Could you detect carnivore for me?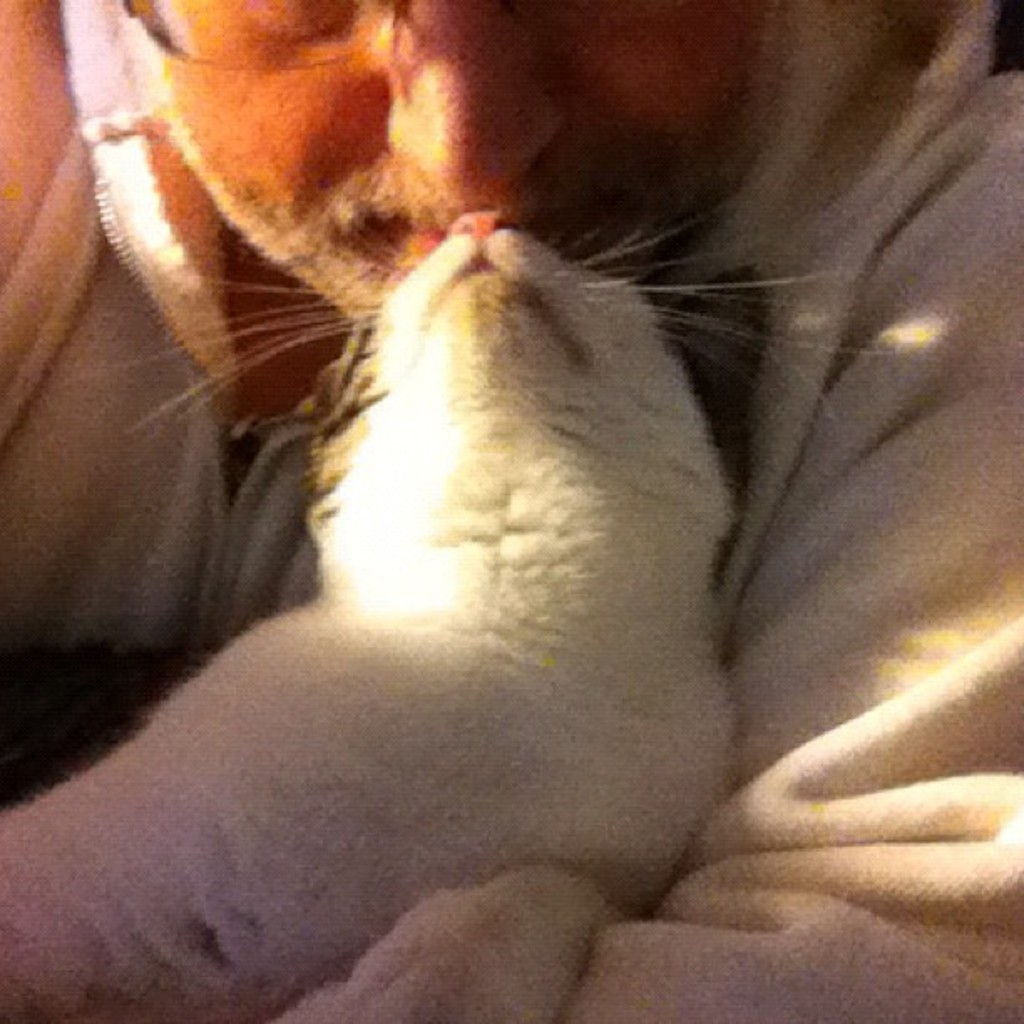
Detection result: <region>0, 199, 905, 1022</region>.
